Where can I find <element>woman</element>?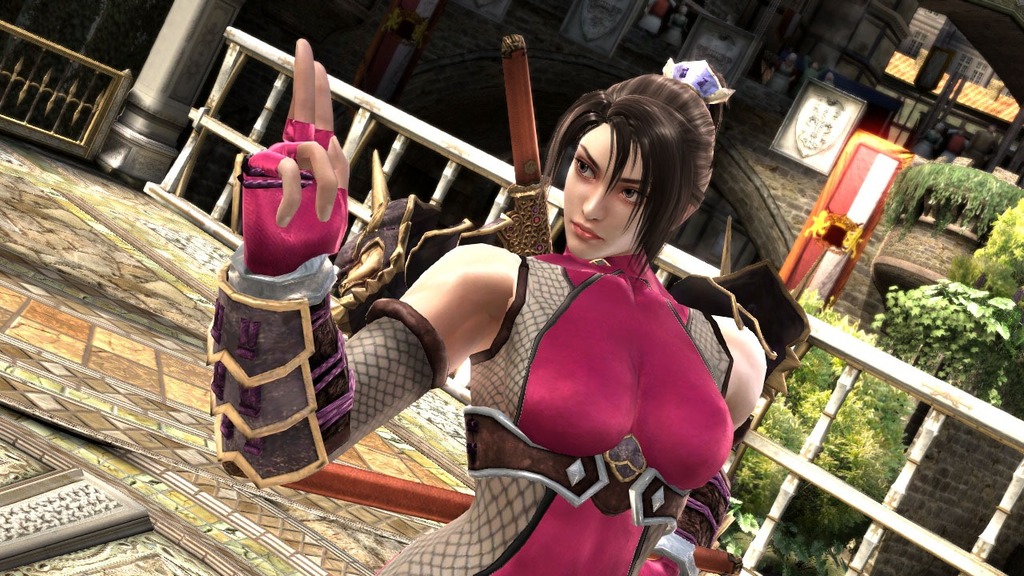
You can find it at (left=222, top=38, right=720, bottom=554).
